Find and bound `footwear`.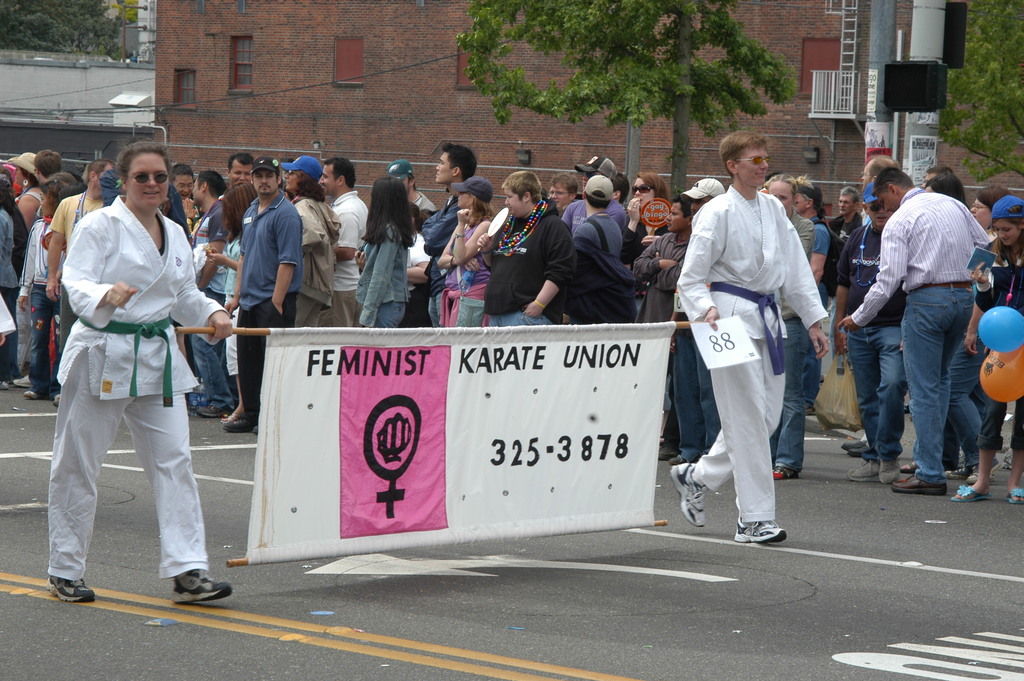
Bound: crop(894, 473, 948, 501).
